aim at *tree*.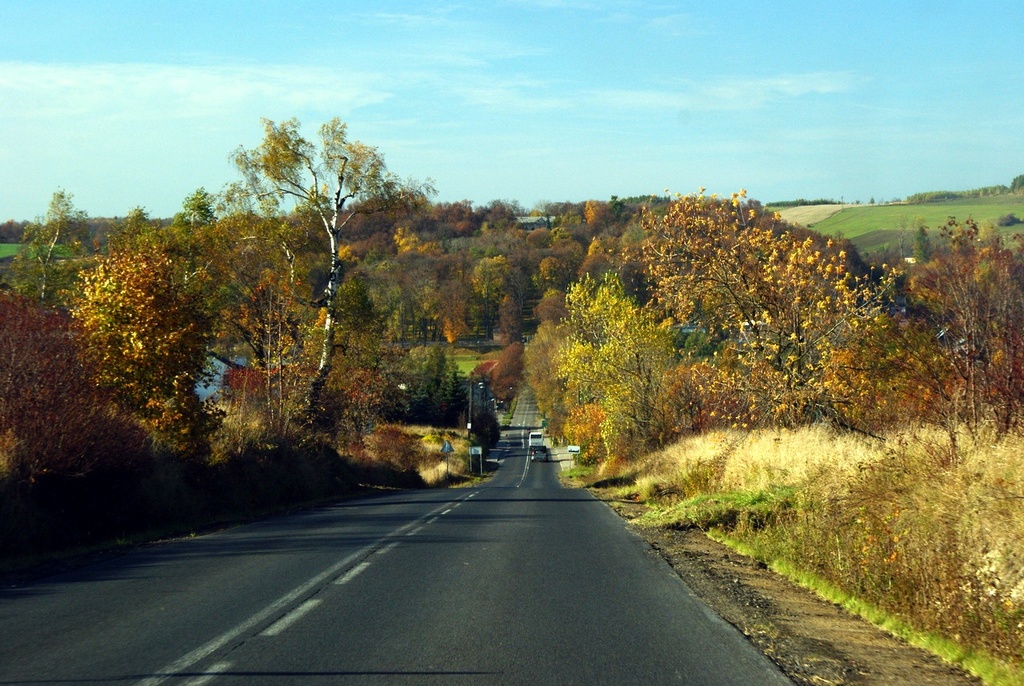
Aimed at detection(222, 98, 421, 483).
